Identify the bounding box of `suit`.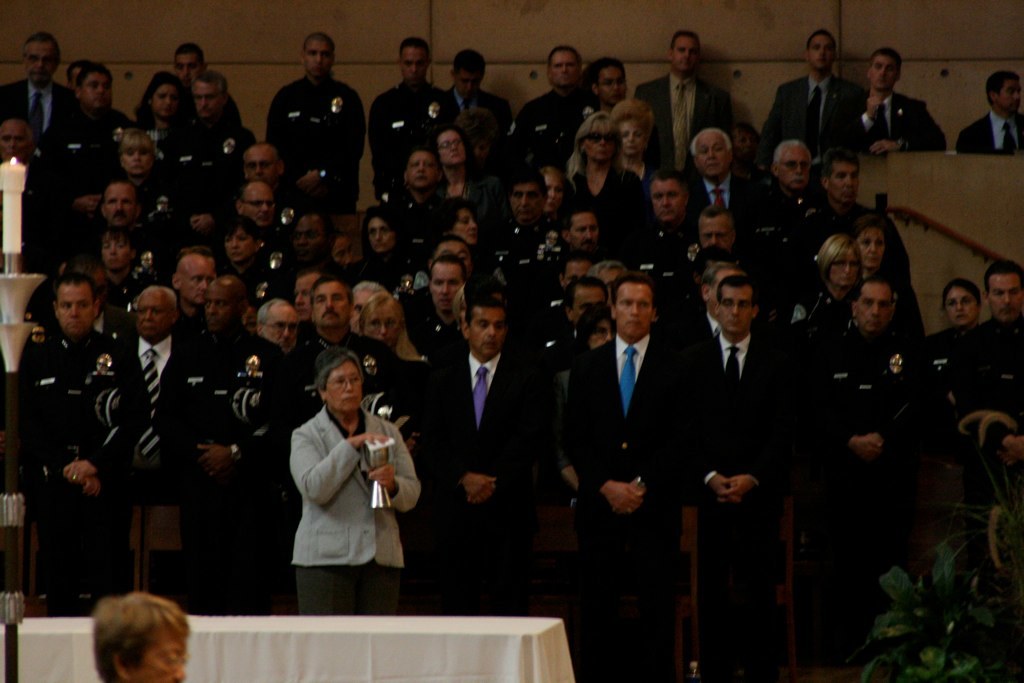
438/89/502/126.
